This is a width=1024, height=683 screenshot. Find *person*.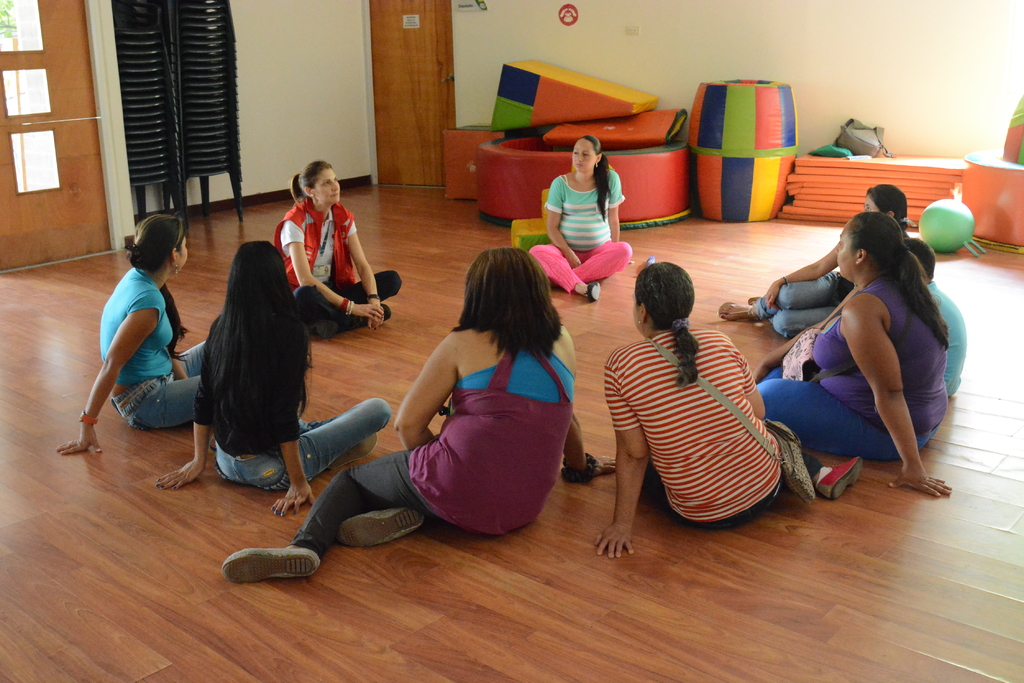
Bounding box: left=273, top=159, right=402, bottom=342.
